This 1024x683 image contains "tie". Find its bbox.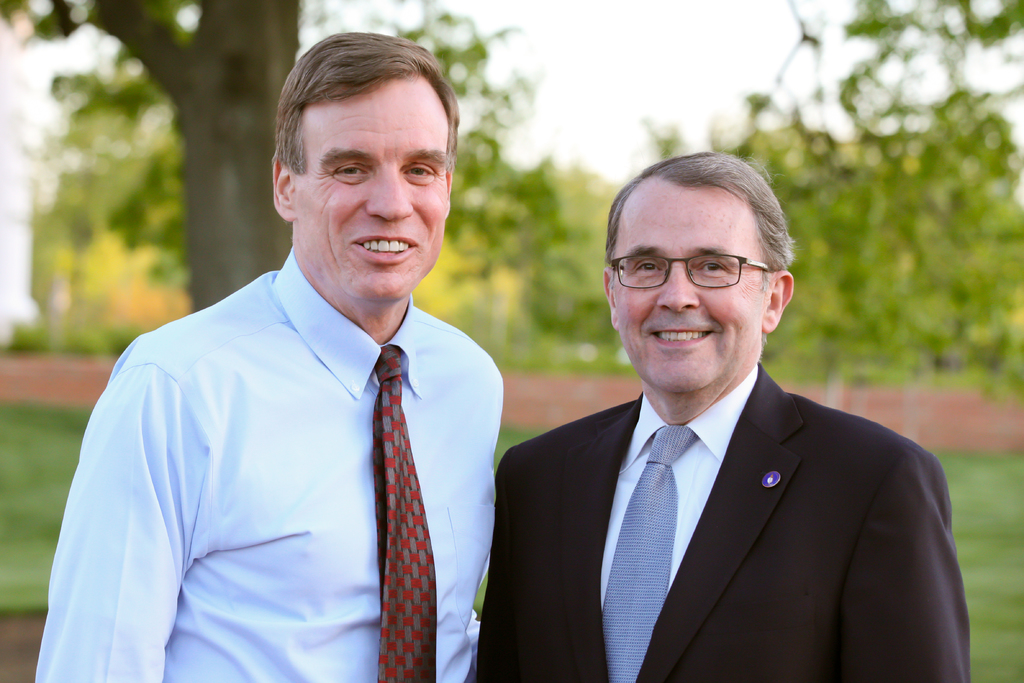
{"x1": 367, "y1": 344, "x2": 438, "y2": 682}.
